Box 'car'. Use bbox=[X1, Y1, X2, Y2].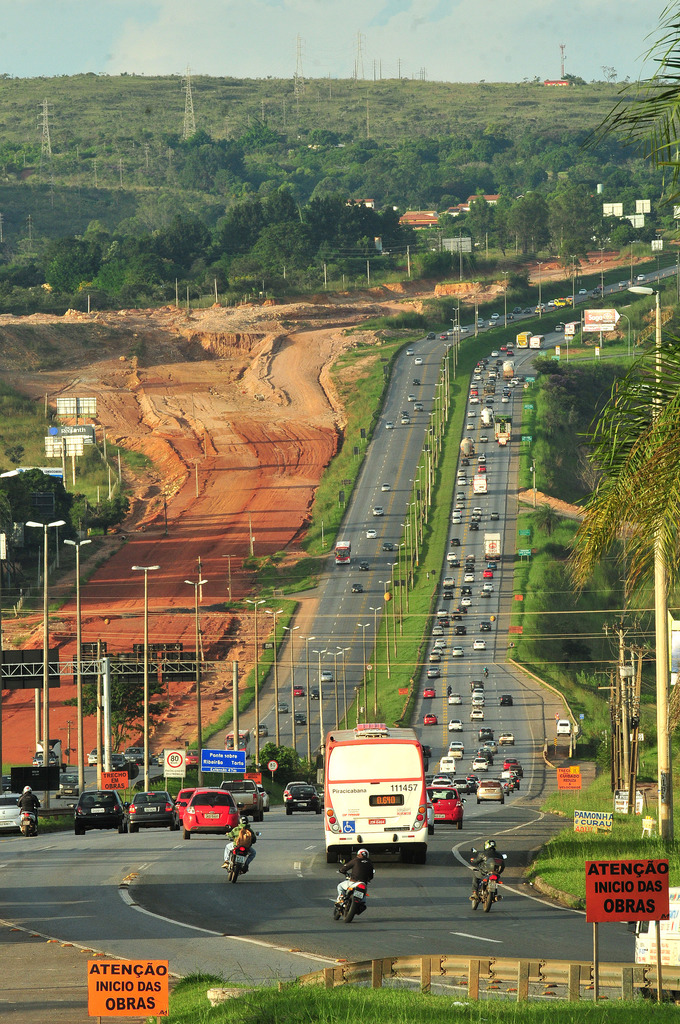
bbox=[567, 294, 572, 301].
